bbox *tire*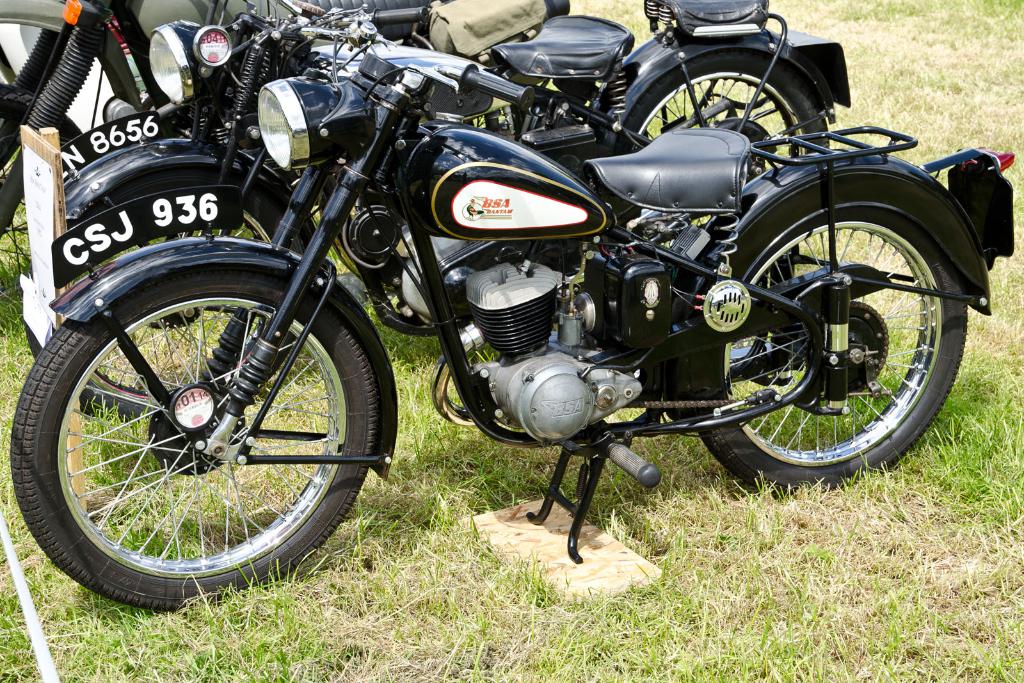
<region>457, 87, 543, 140</region>
